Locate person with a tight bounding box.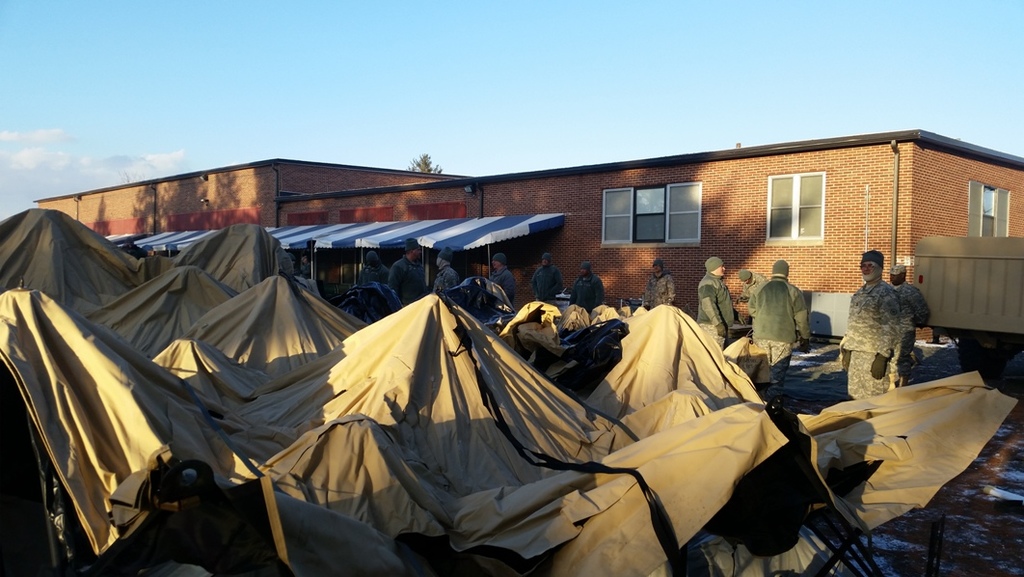
389 237 427 305.
